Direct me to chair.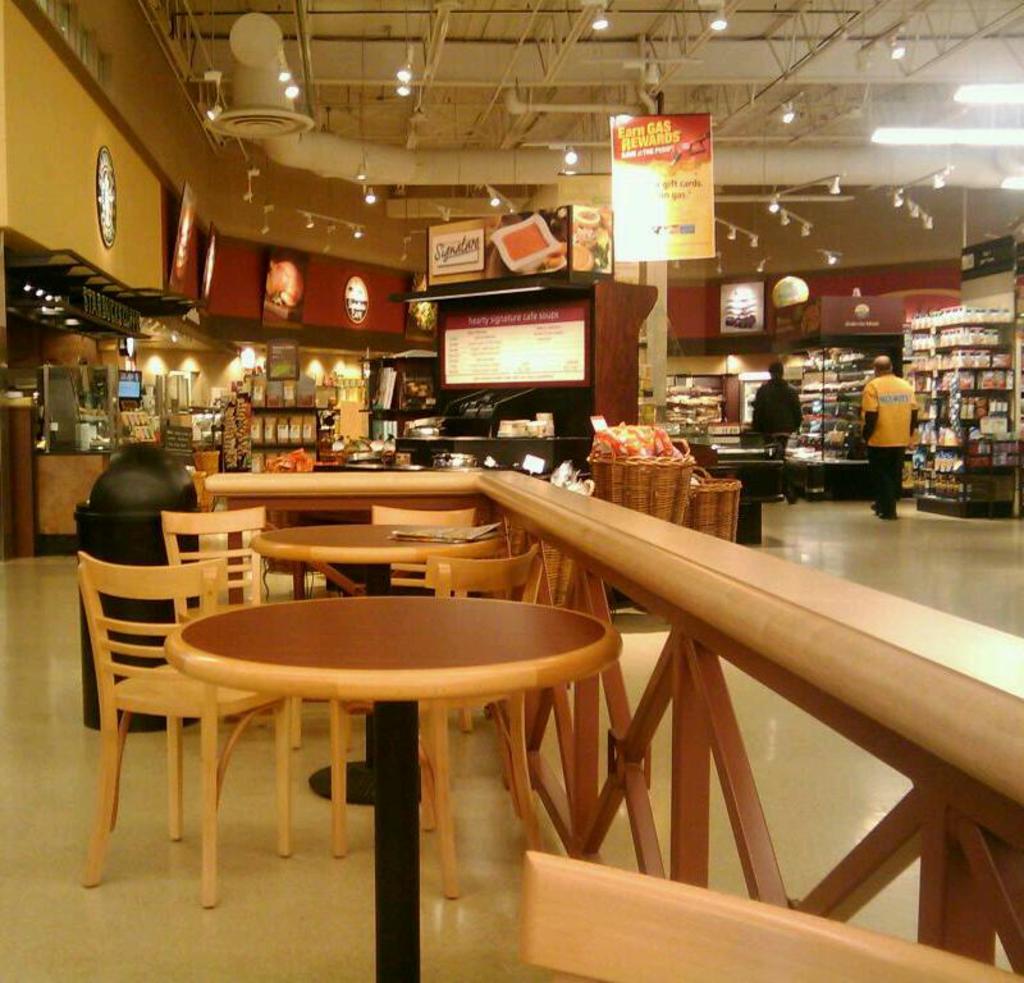
Direction: 365,500,495,607.
